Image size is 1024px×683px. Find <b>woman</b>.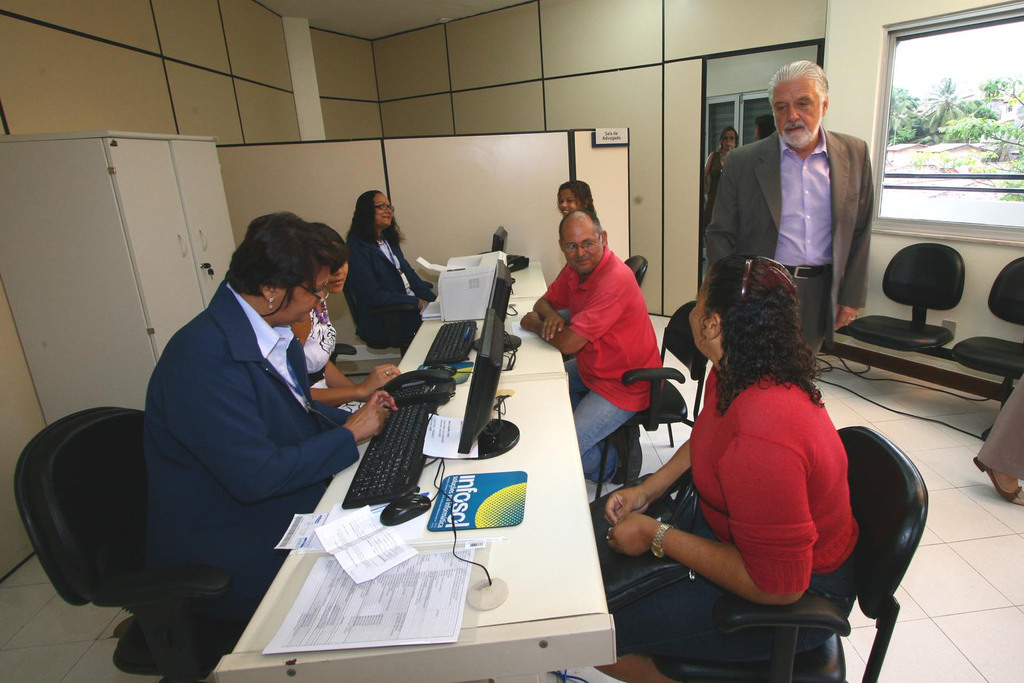
(345,186,438,356).
